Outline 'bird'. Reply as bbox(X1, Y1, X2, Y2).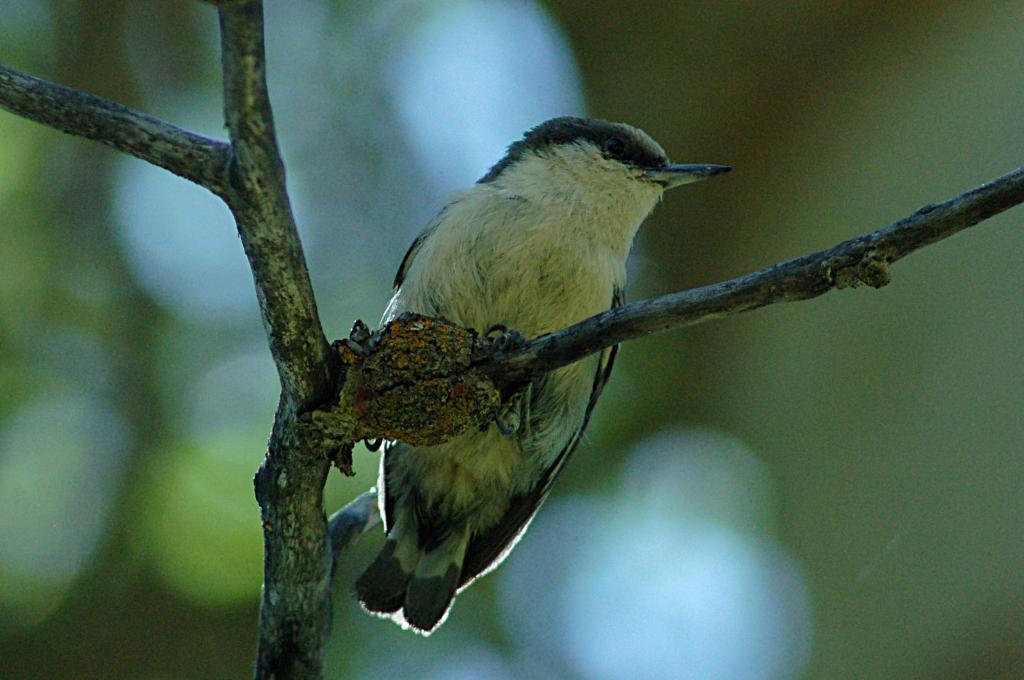
bbox(328, 113, 738, 640).
